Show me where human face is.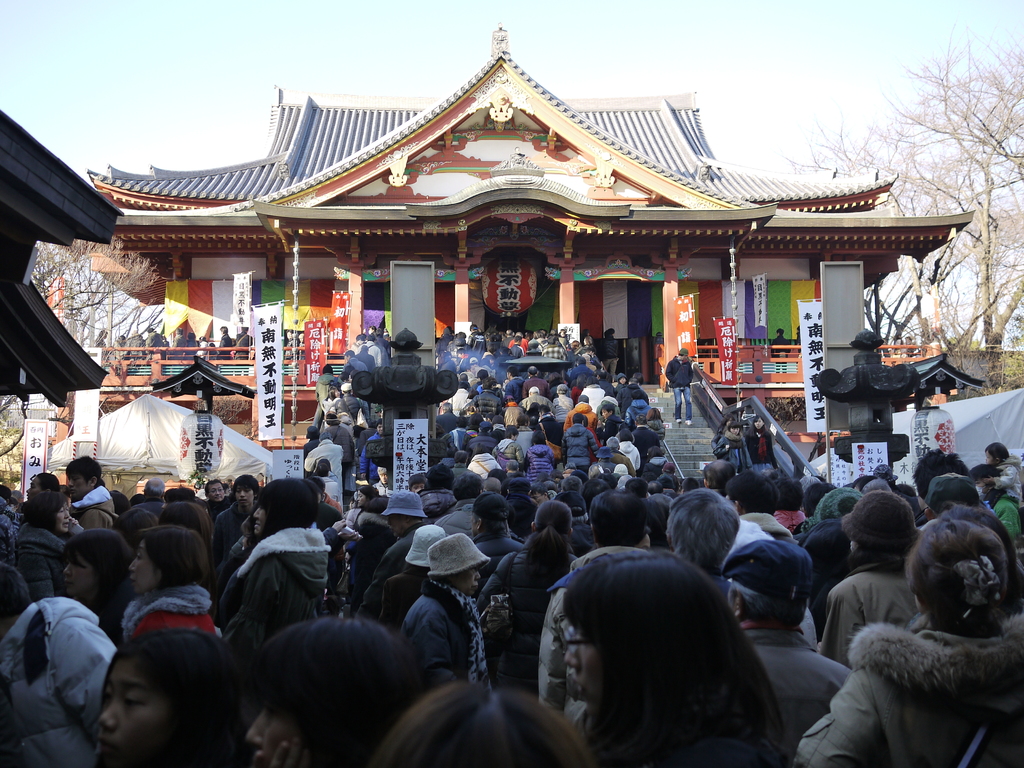
human face is at l=448, t=566, r=478, b=596.
